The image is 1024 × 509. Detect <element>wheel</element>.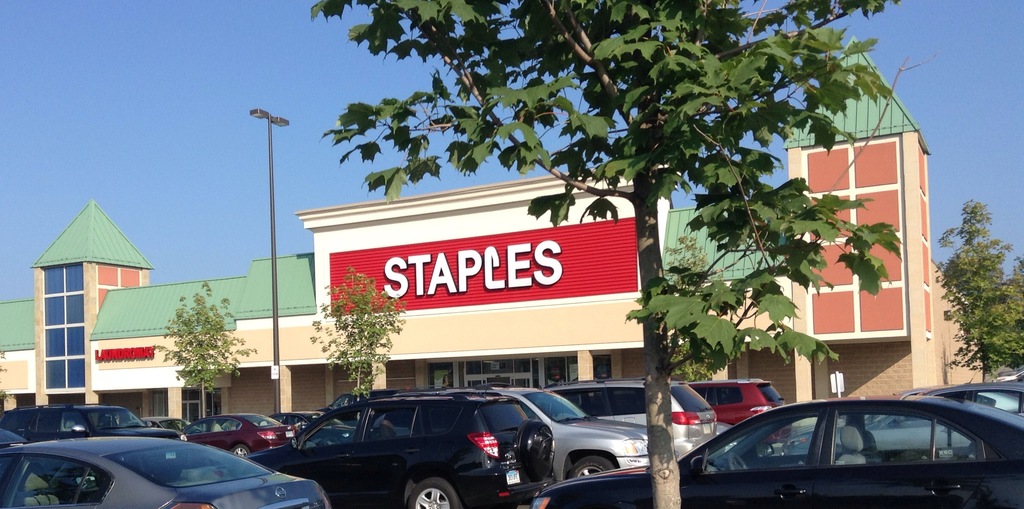
Detection: crop(404, 480, 460, 508).
